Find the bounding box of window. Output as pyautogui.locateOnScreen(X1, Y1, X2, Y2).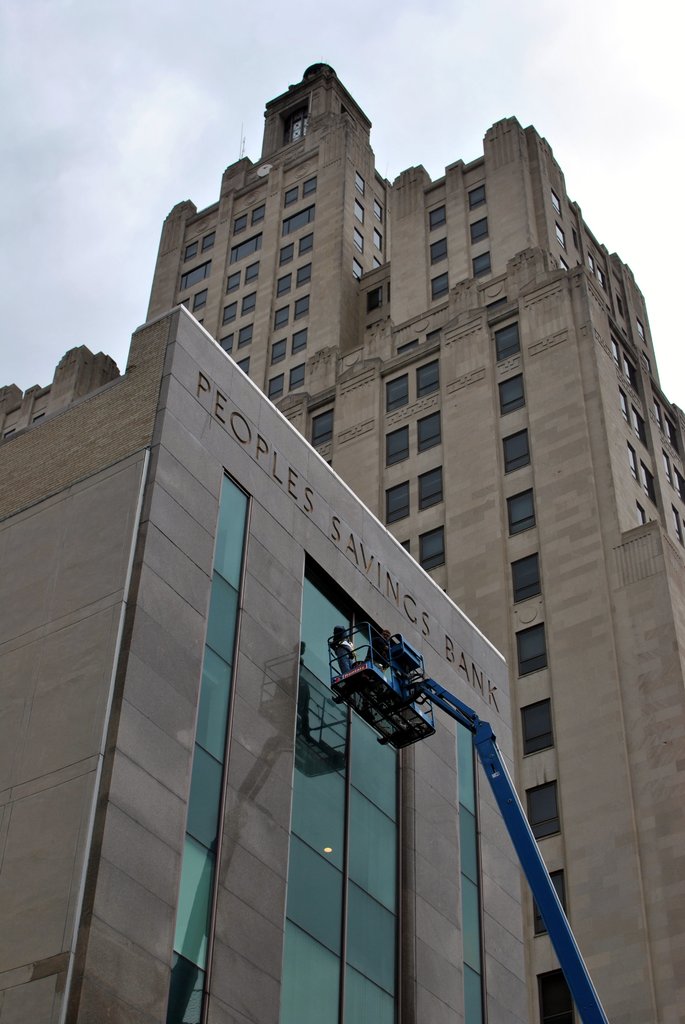
pyautogui.locateOnScreen(272, 305, 292, 335).
